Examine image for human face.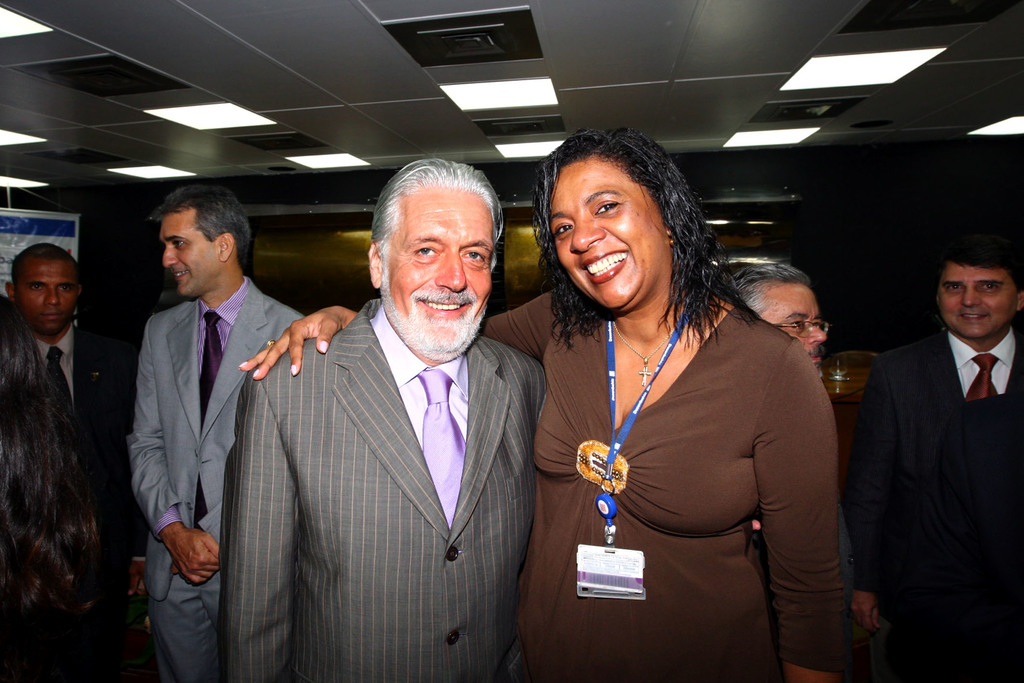
Examination result: <box>939,267,1021,338</box>.
